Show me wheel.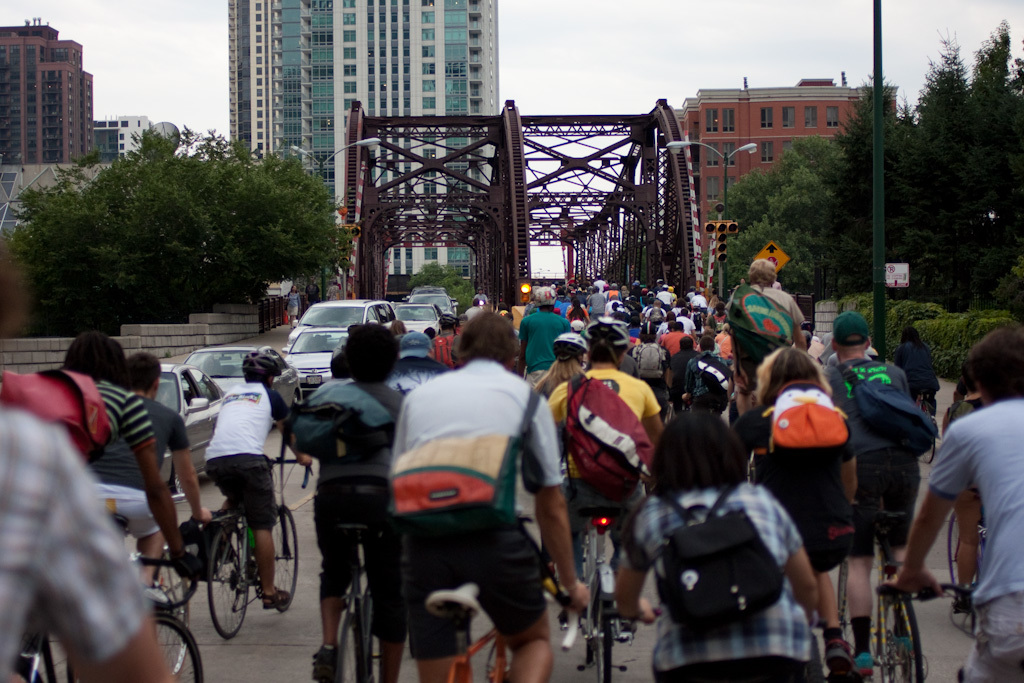
wheel is here: crop(149, 610, 203, 682).
